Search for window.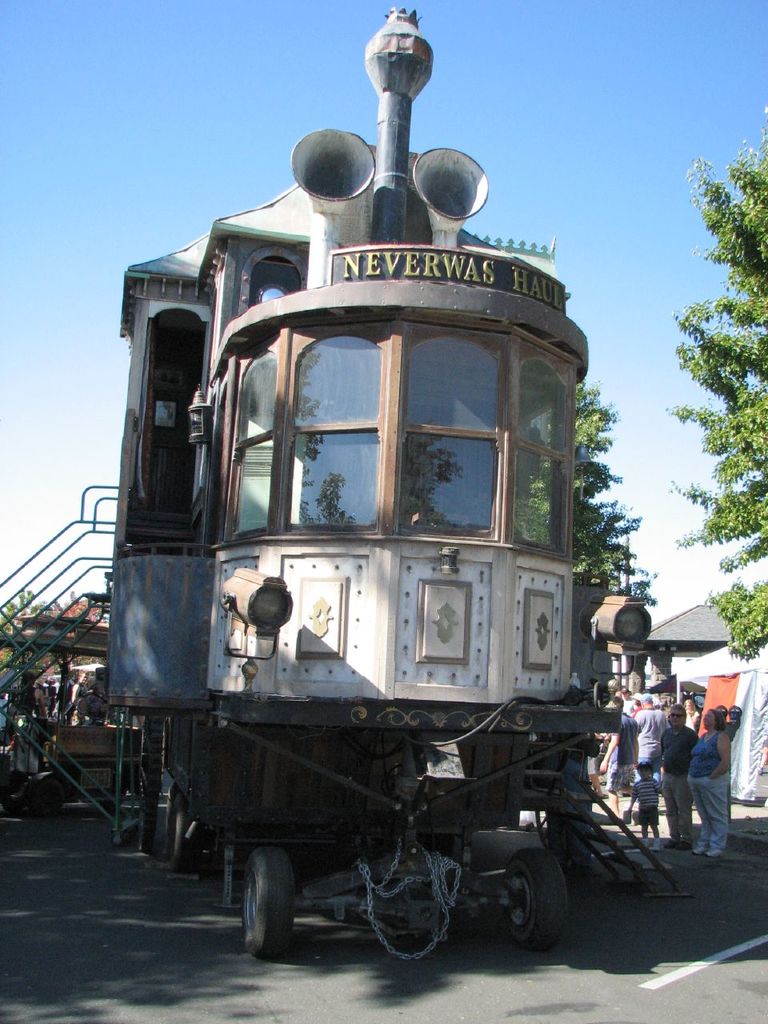
Found at box=[295, 335, 386, 419].
